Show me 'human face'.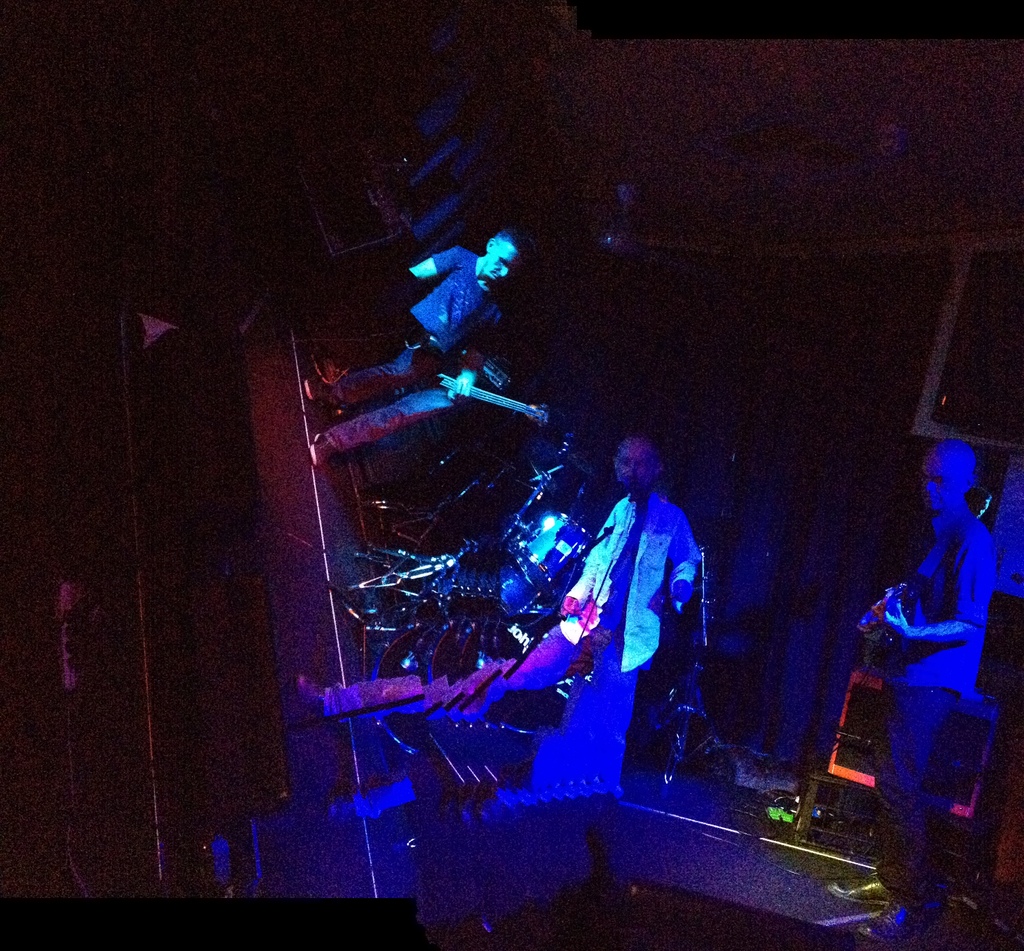
'human face' is here: 924 457 960 511.
